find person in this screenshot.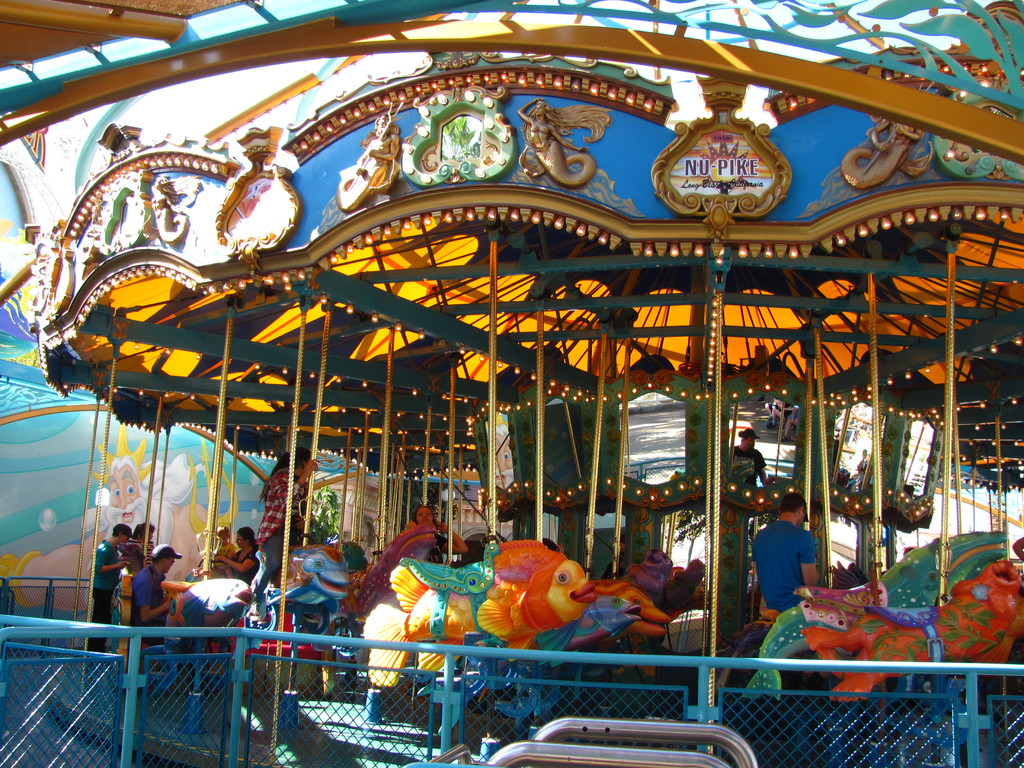
The bounding box for person is detection(136, 543, 179, 644).
